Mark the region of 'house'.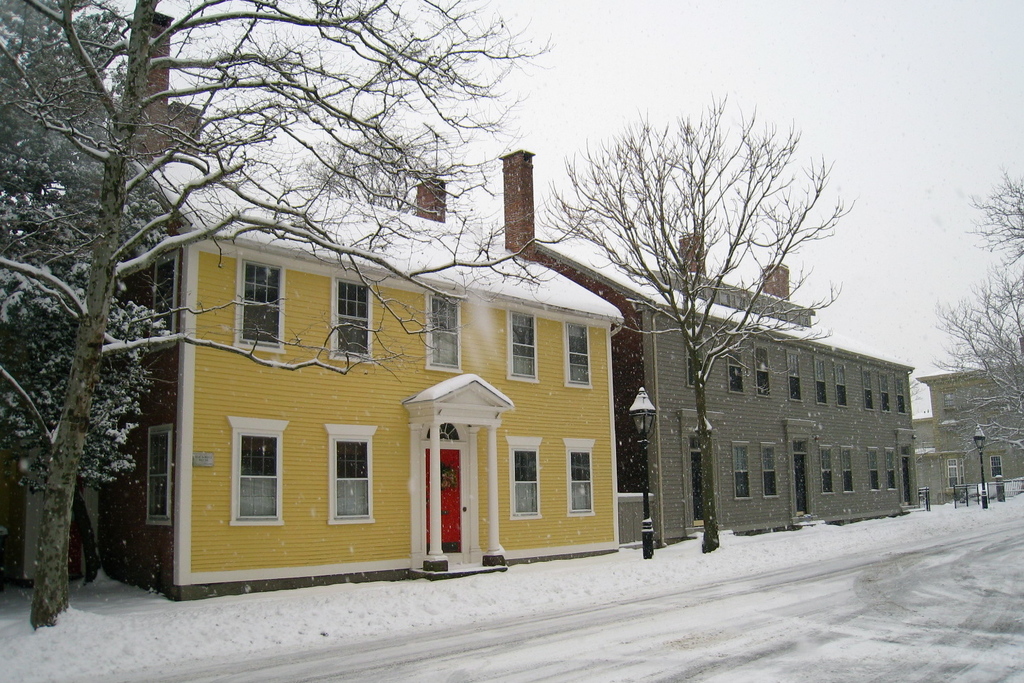
Region: (left=493, top=229, right=918, bottom=552).
